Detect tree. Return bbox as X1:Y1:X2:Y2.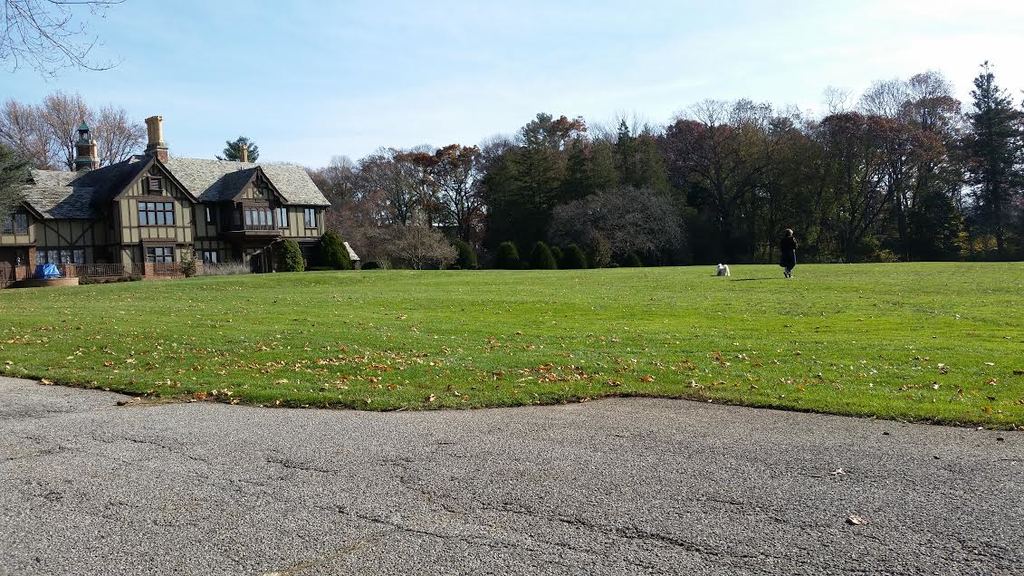
951:62:1023:259.
